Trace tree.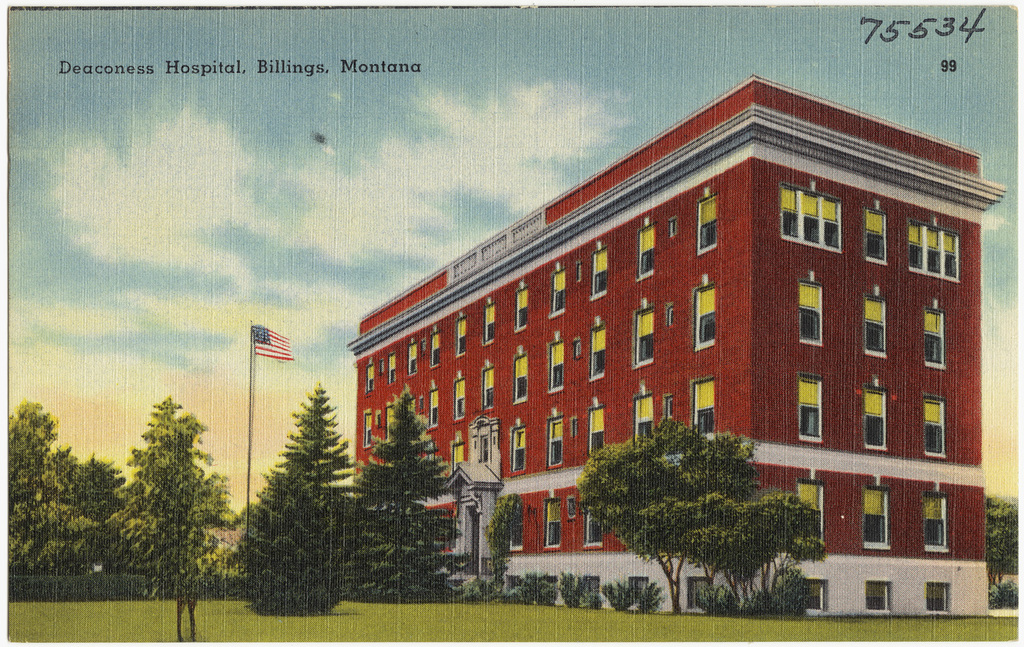
Traced to x1=113, y1=394, x2=232, y2=639.
